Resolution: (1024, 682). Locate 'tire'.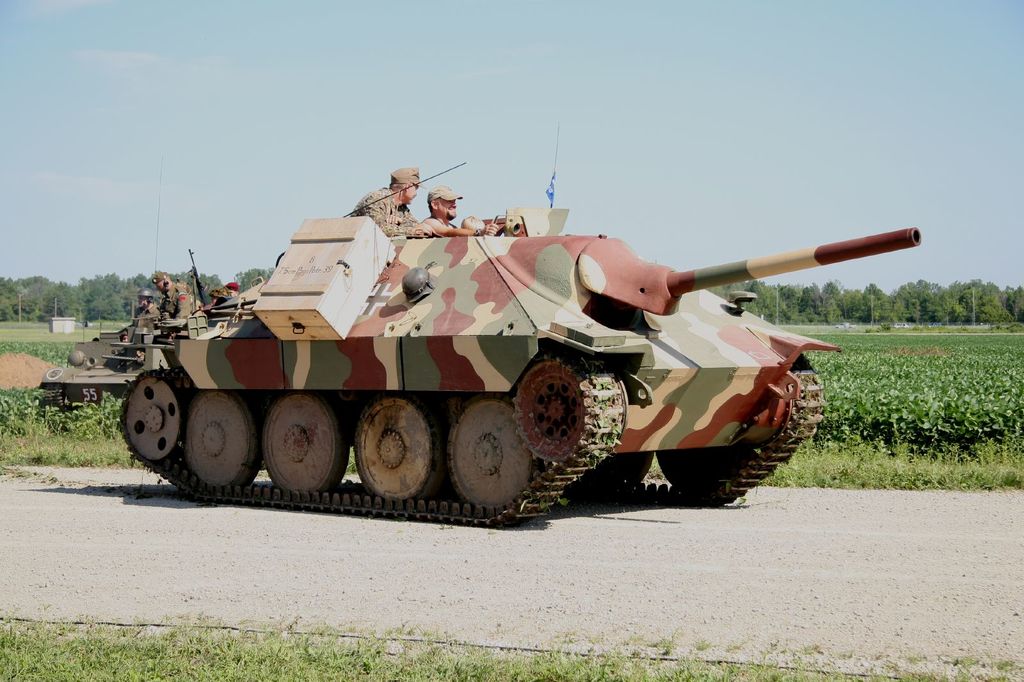
[left=184, top=385, right=259, bottom=486].
